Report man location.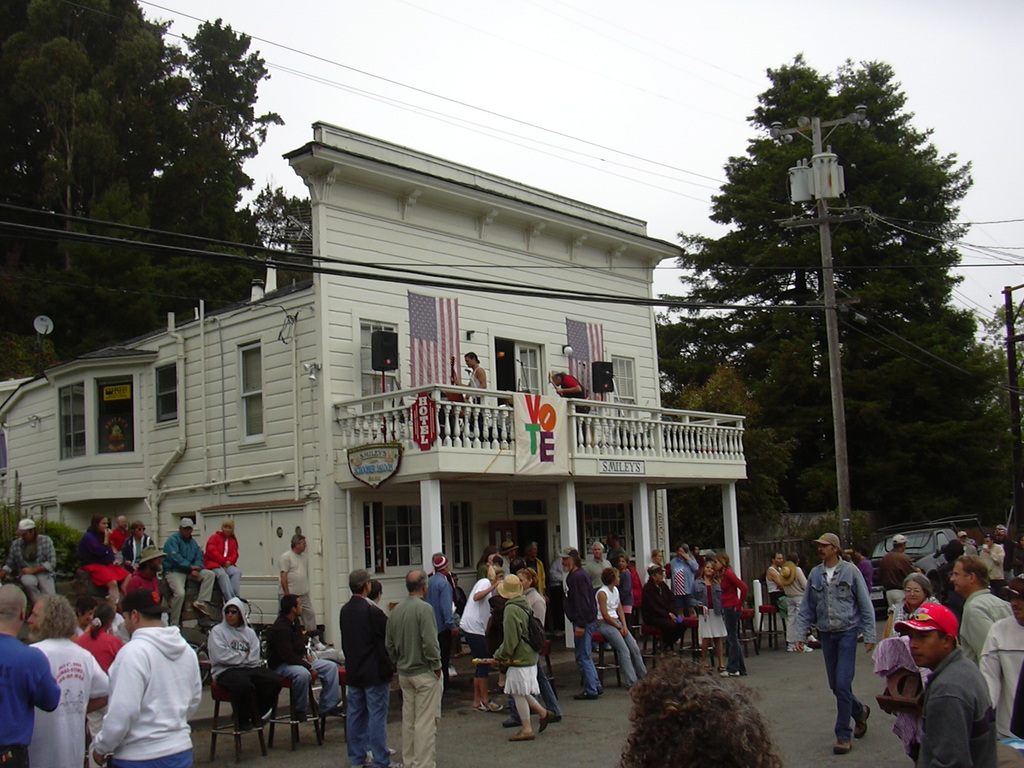
Report: 583,542,621,583.
